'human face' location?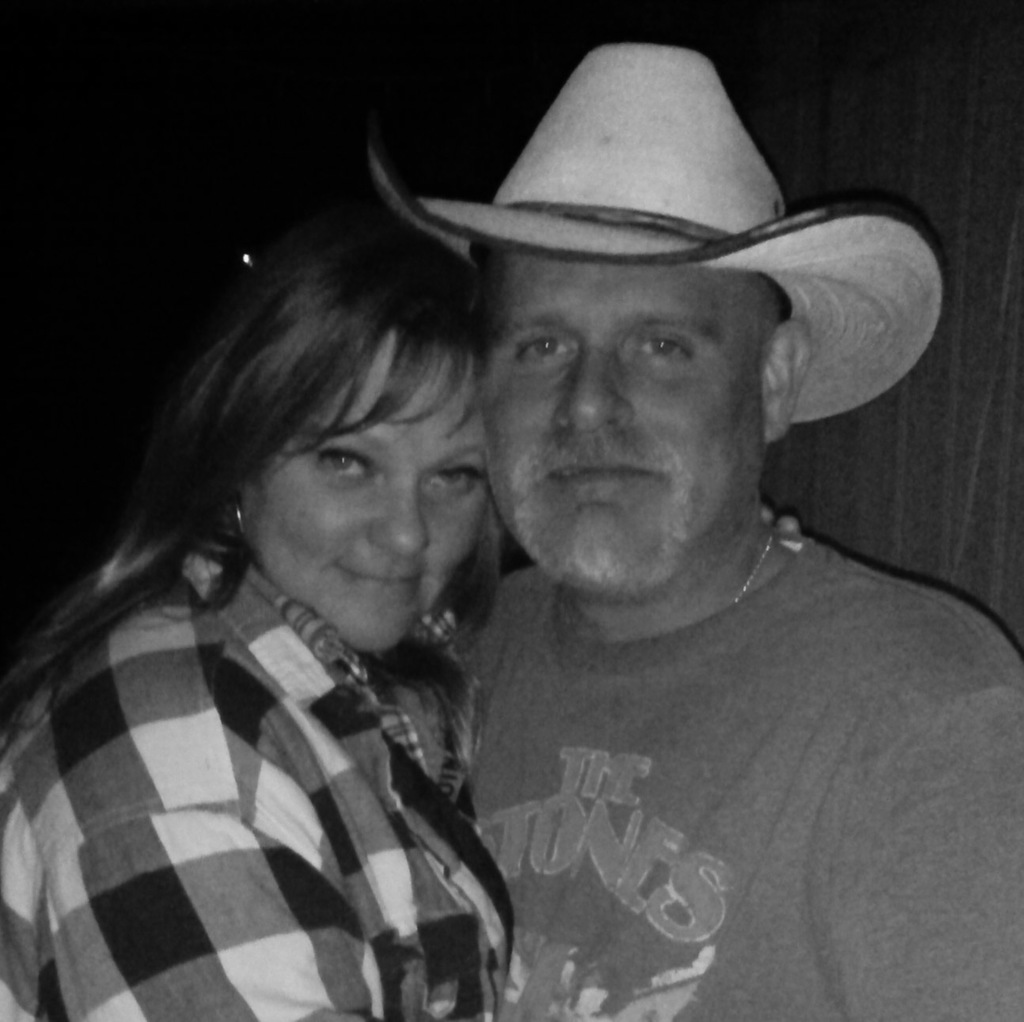
[left=490, top=261, right=764, bottom=602]
